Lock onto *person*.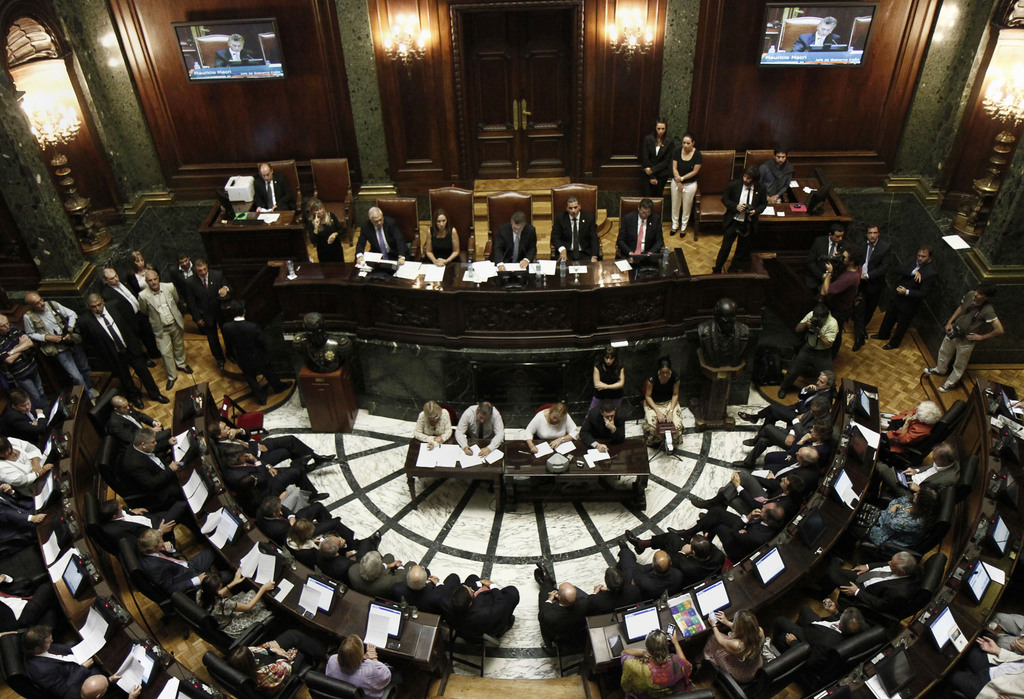
Locked: select_region(303, 192, 348, 265).
